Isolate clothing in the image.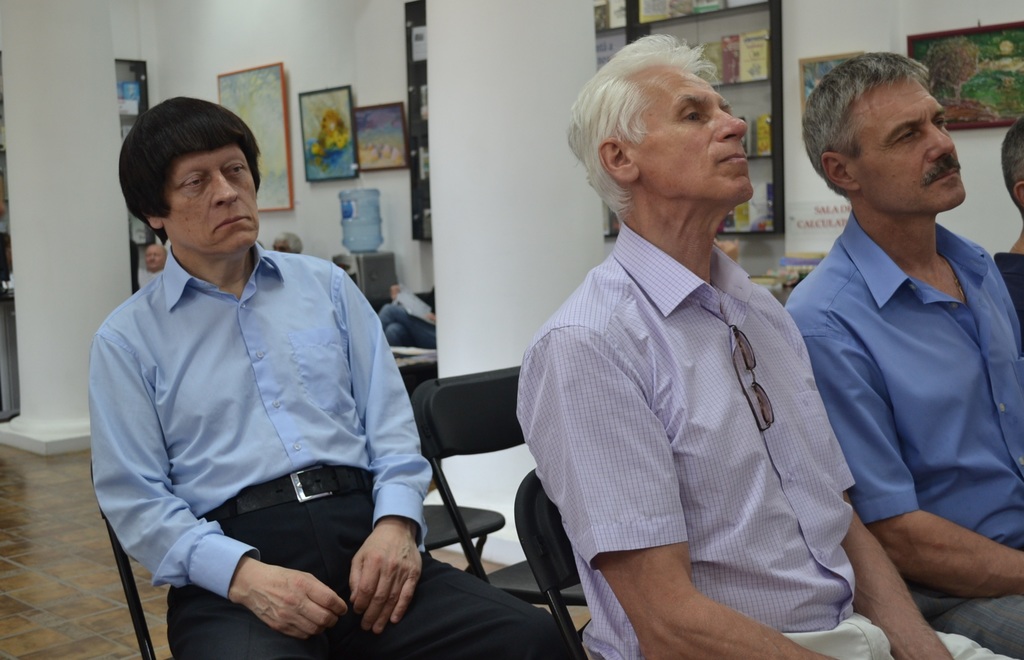
Isolated region: bbox=[134, 271, 162, 289].
